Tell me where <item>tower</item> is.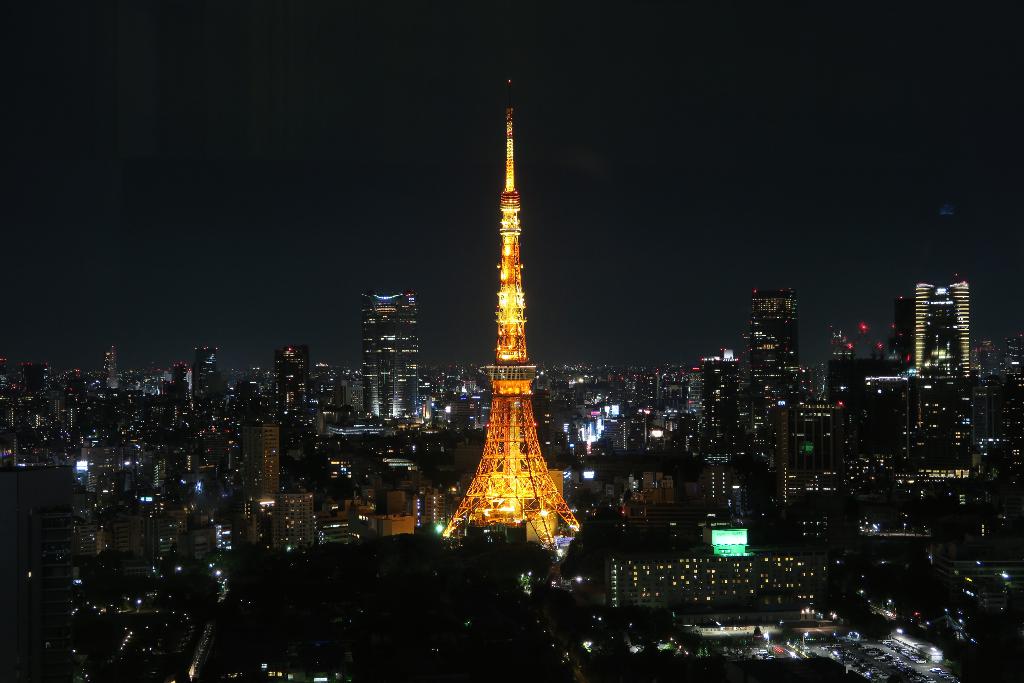
<item>tower</item> is at <box>913,270,971,376</box>.
